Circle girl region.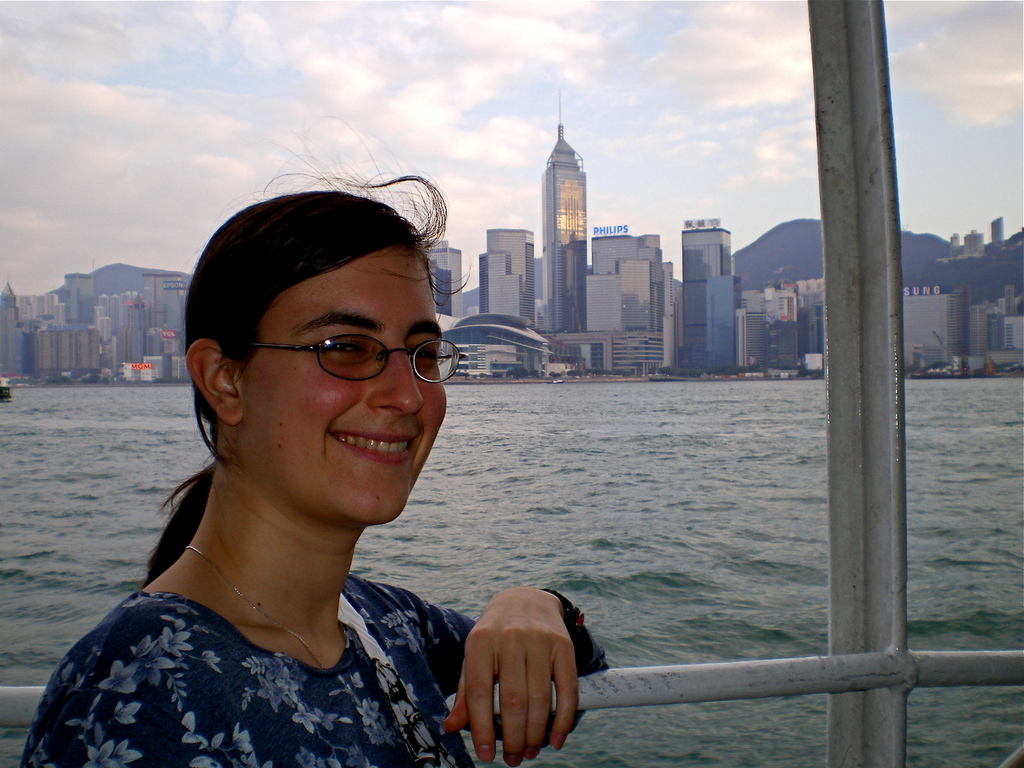
Region: <box>18,162,607,767</box>.
